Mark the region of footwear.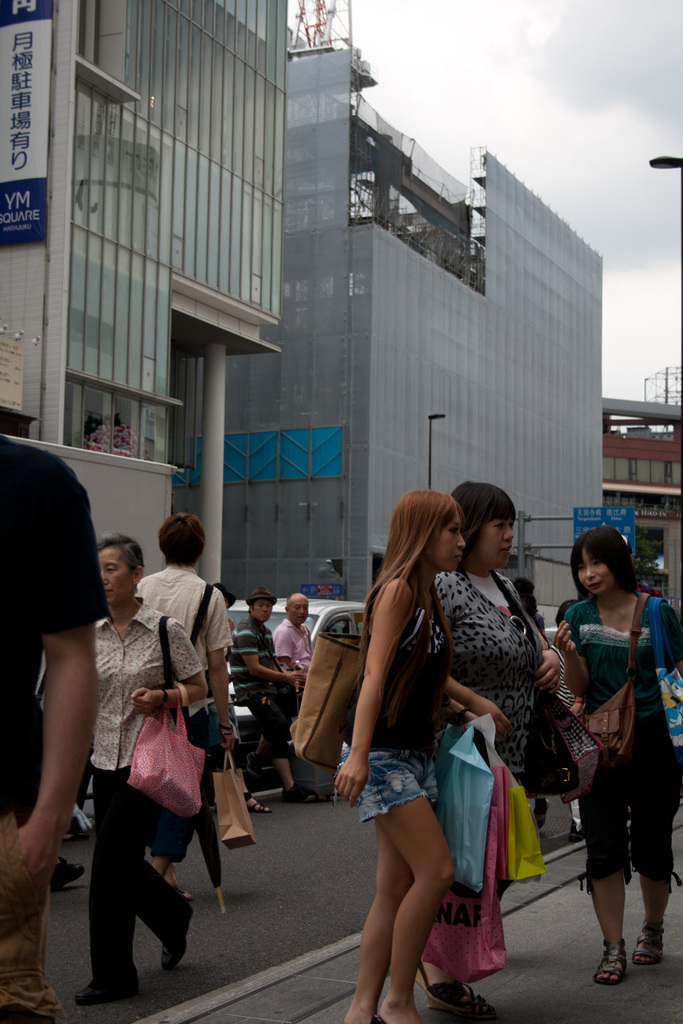
Region: <bbox>401, 951, 511, 1020</bbox>.
